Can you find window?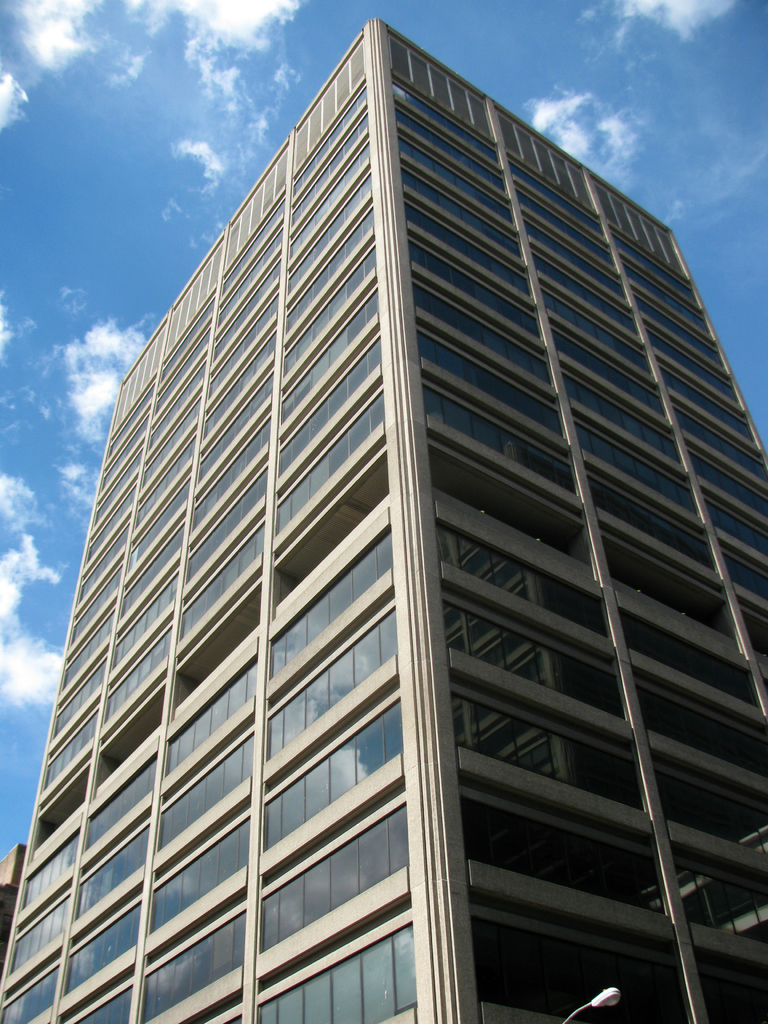
Yes, bounding box: [387, 920, 415, 1014].
